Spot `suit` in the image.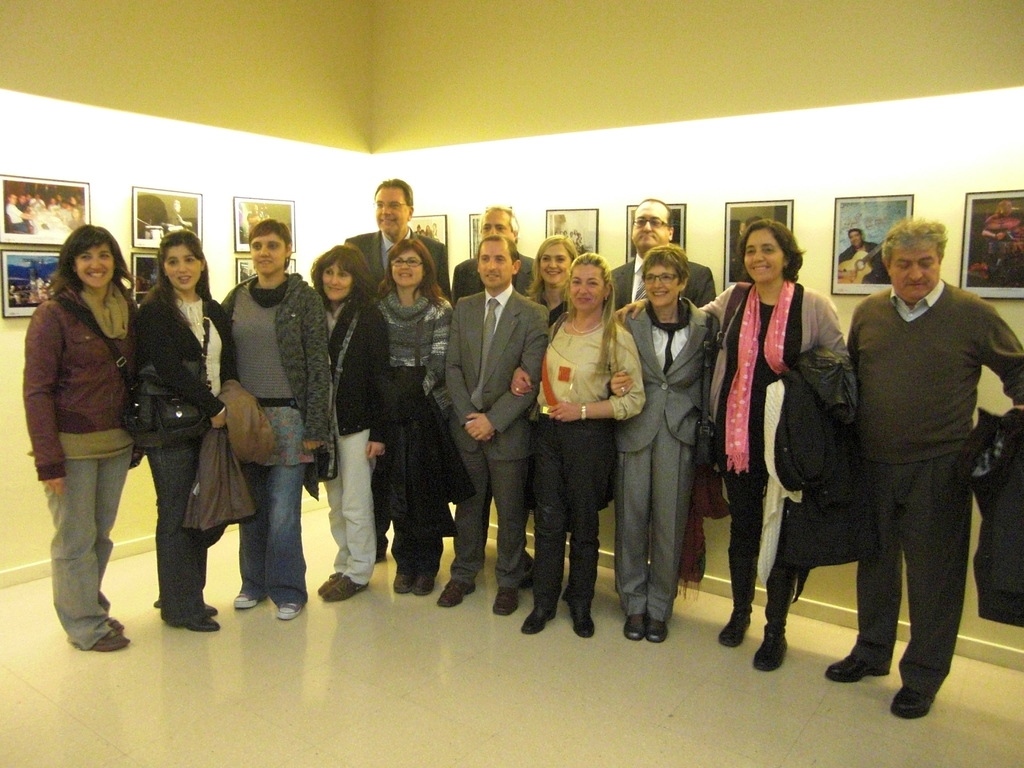
`suit` found at {"left": 609, "top": 303, "right": 722, "bottom": 618}.
